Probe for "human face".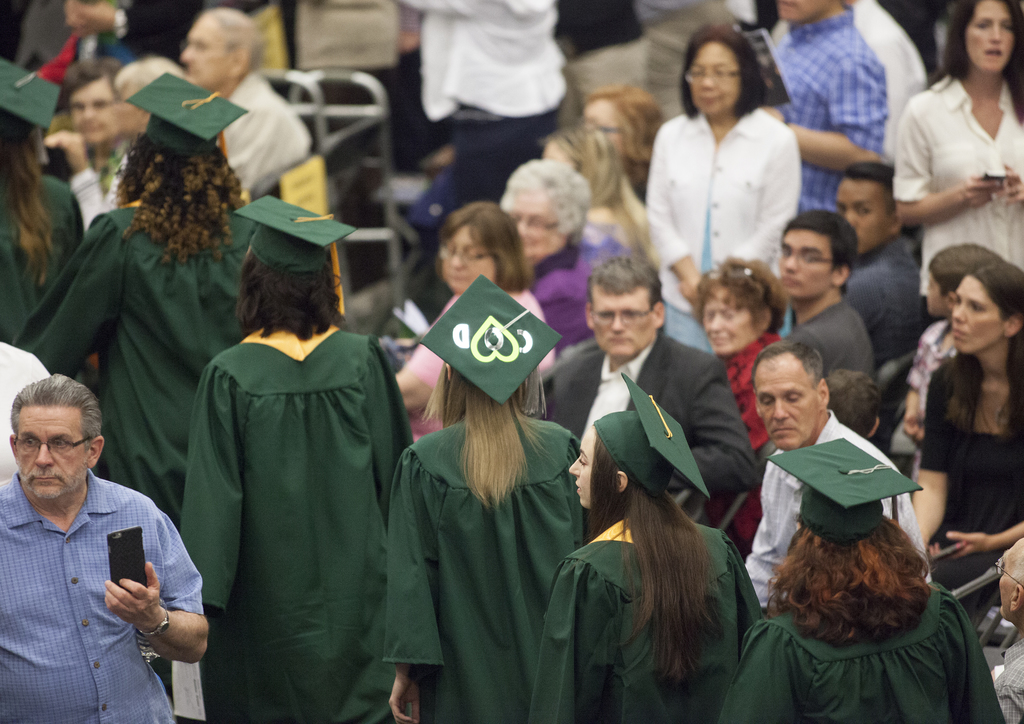
Probe result: box=[923, 272, 949, 317].
